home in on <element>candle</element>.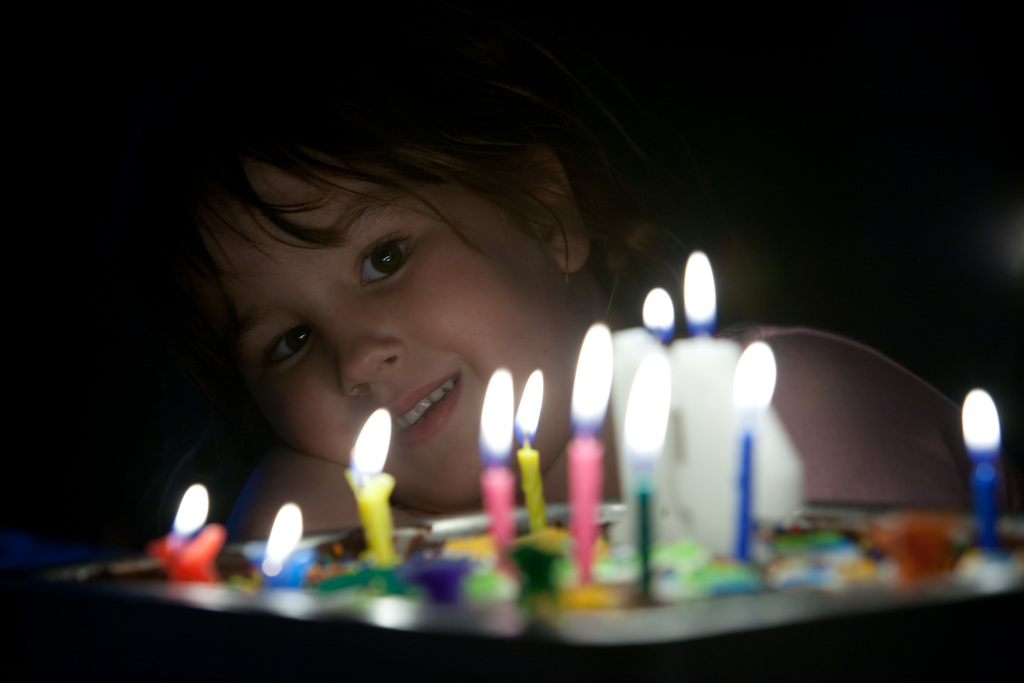
Homed in at left=342, top=404, right=403, bottom=565.
